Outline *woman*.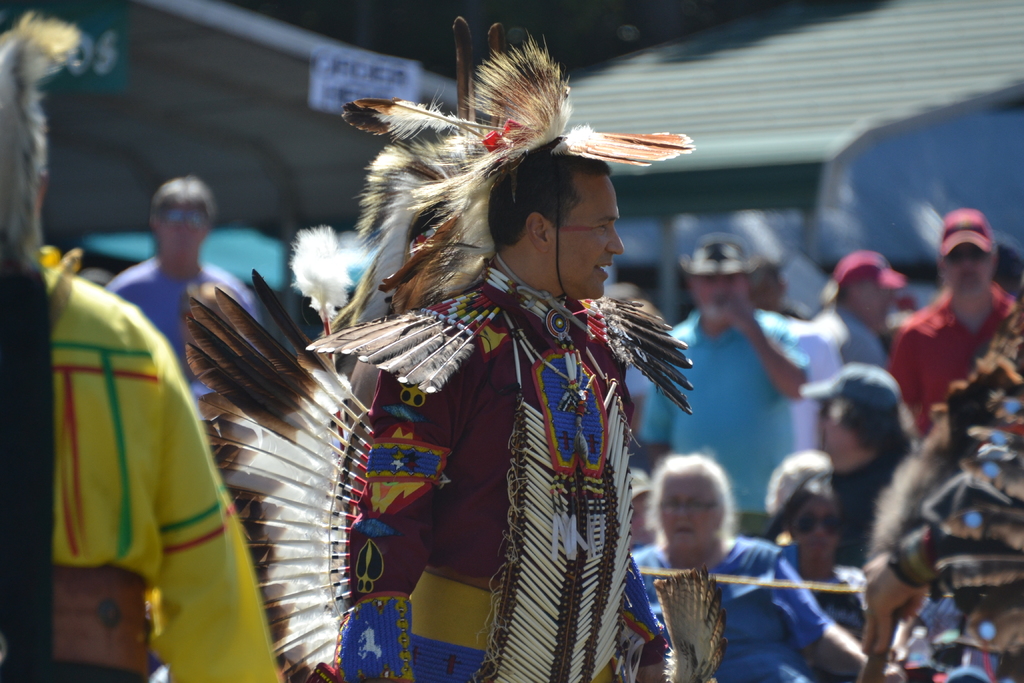
Outline: 631/451/904/682.
